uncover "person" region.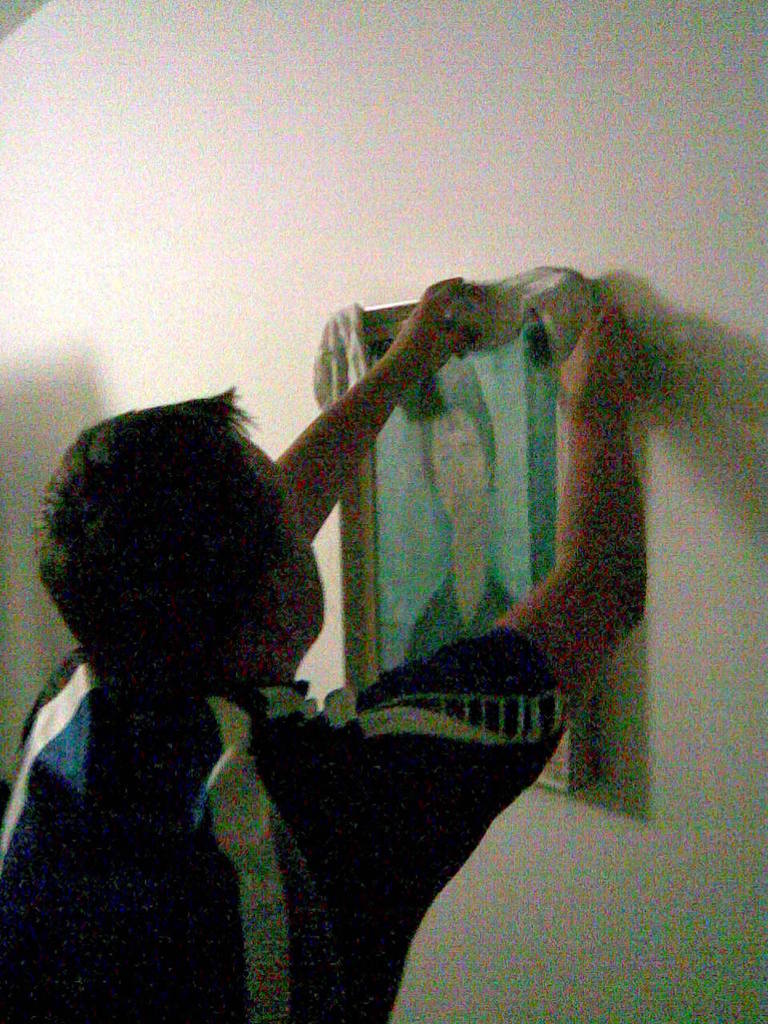
Uncovered: (16, 257, 682, 1010).
